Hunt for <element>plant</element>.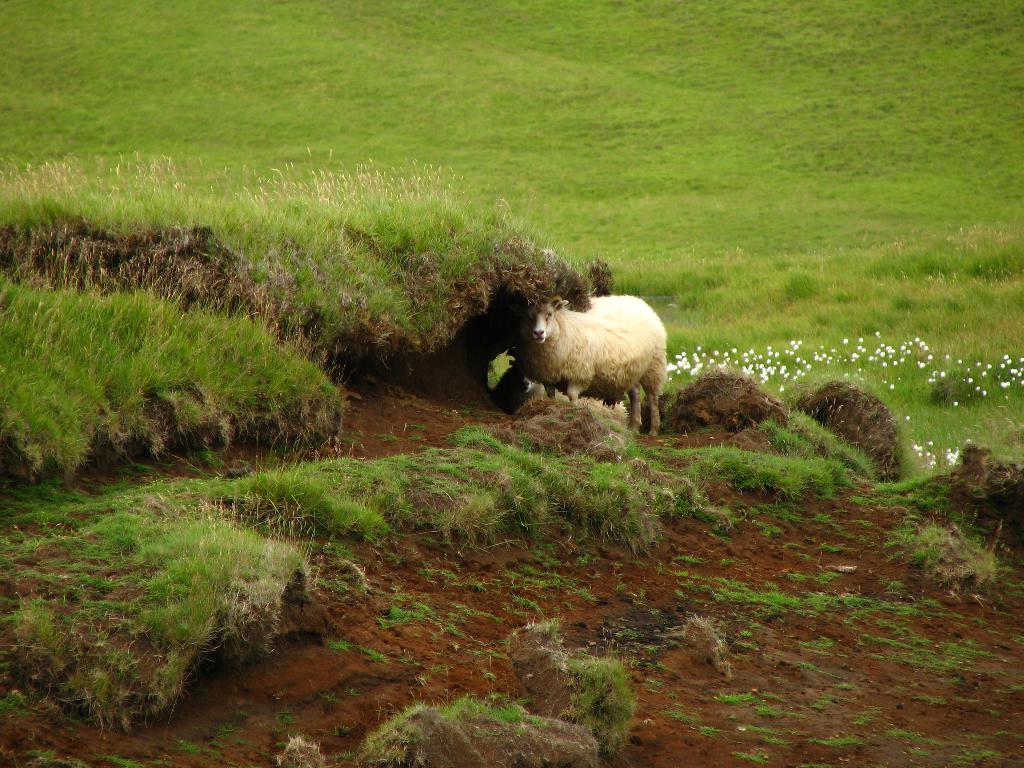
Hunted down at l=621, t=616, r=630, b=625.
